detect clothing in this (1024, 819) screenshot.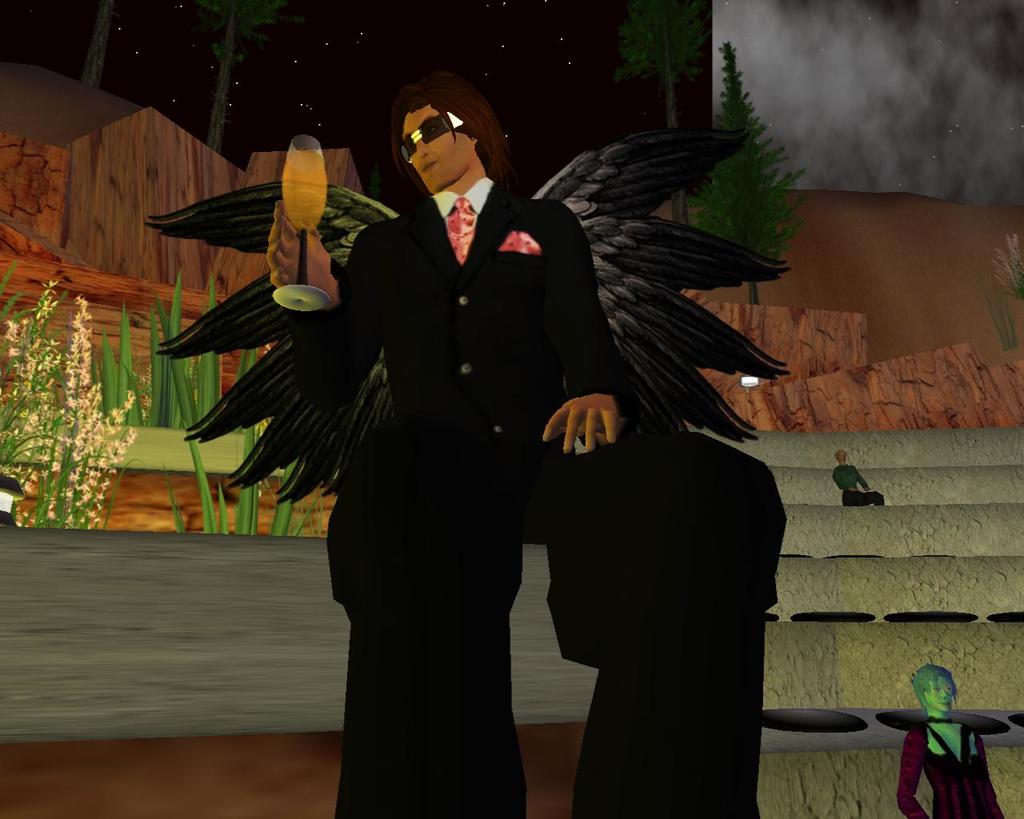
Detection: {"x1": 284, "y1": 177, "x2": 788, "y2": 818}.
